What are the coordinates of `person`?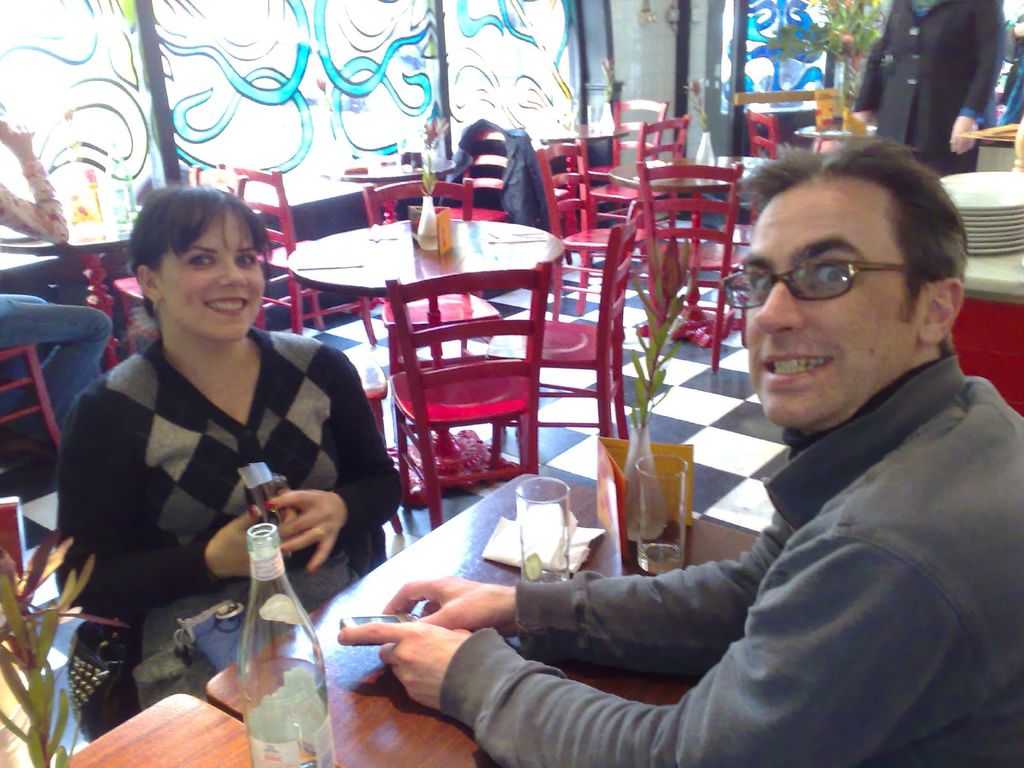
[52,189,400,724].
